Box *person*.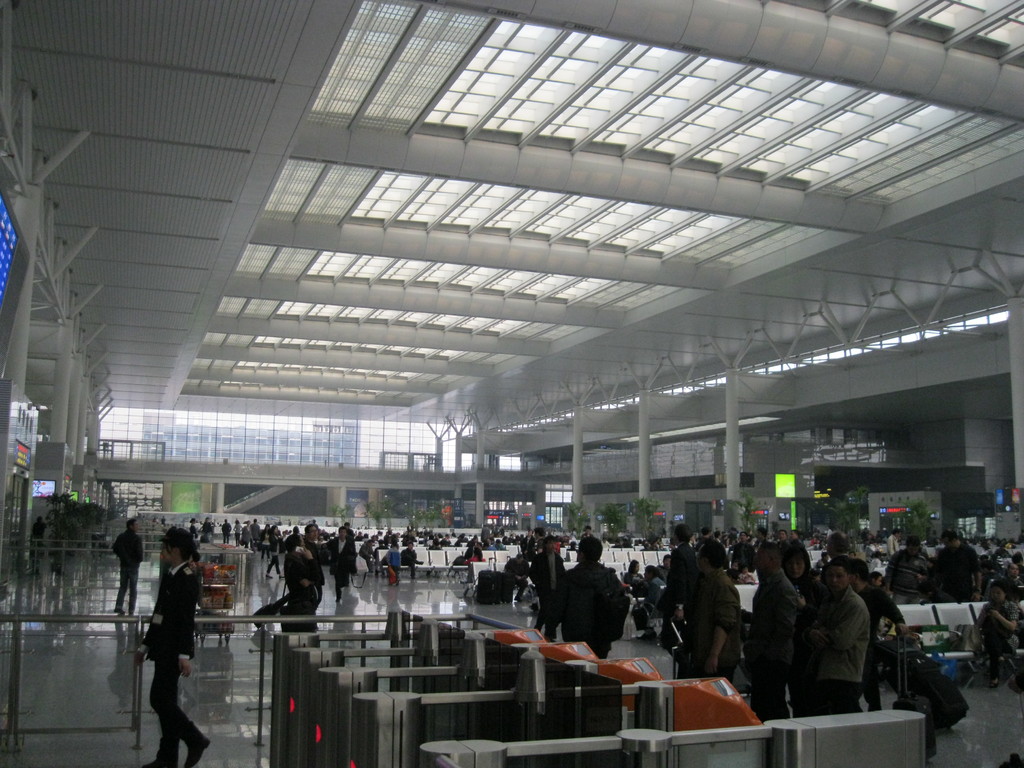
select_region(971, 582, 1023, 691).
